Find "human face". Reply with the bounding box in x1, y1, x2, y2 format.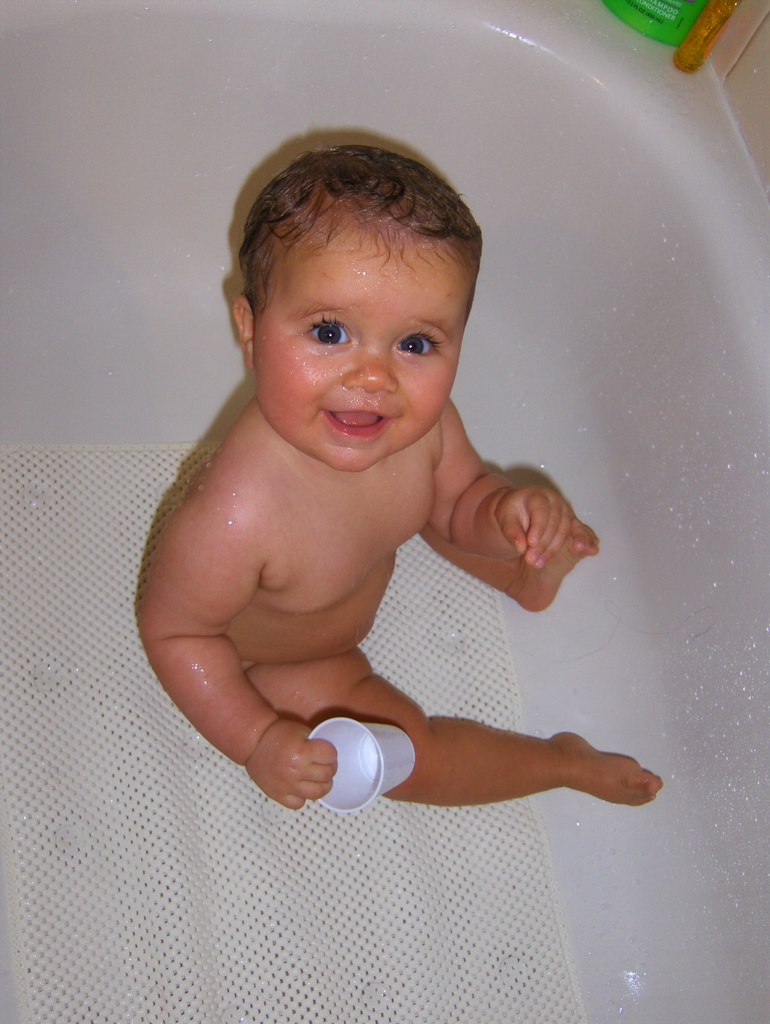
255, 211, 474, 468.
